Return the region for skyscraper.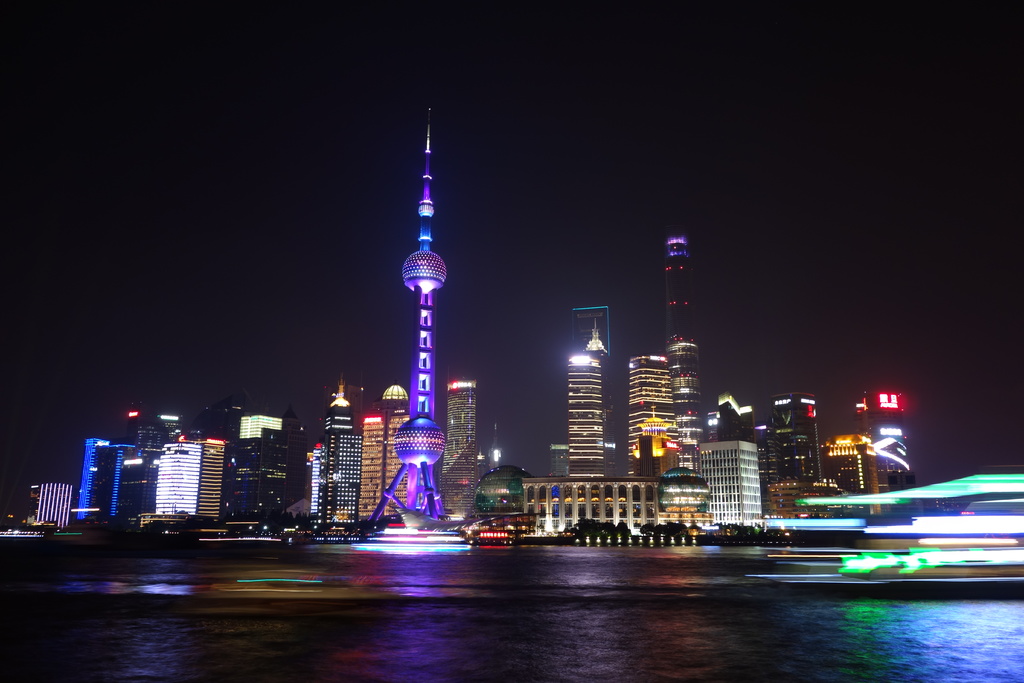
<bbox>452, 380, 476, 514</bbox>.
